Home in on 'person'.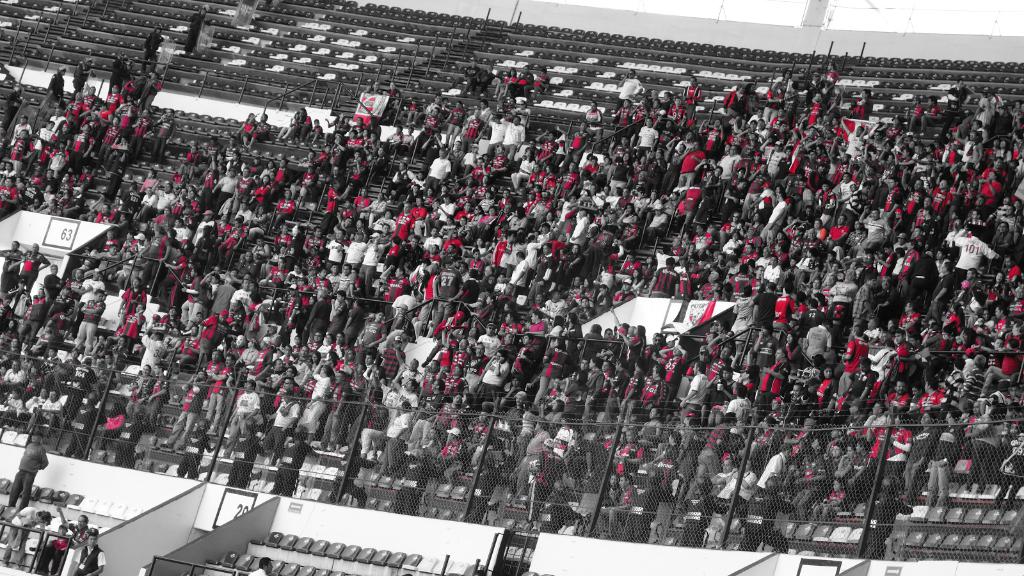
Homed in at <bbox>68, 511, 95, 575</bbox>.
